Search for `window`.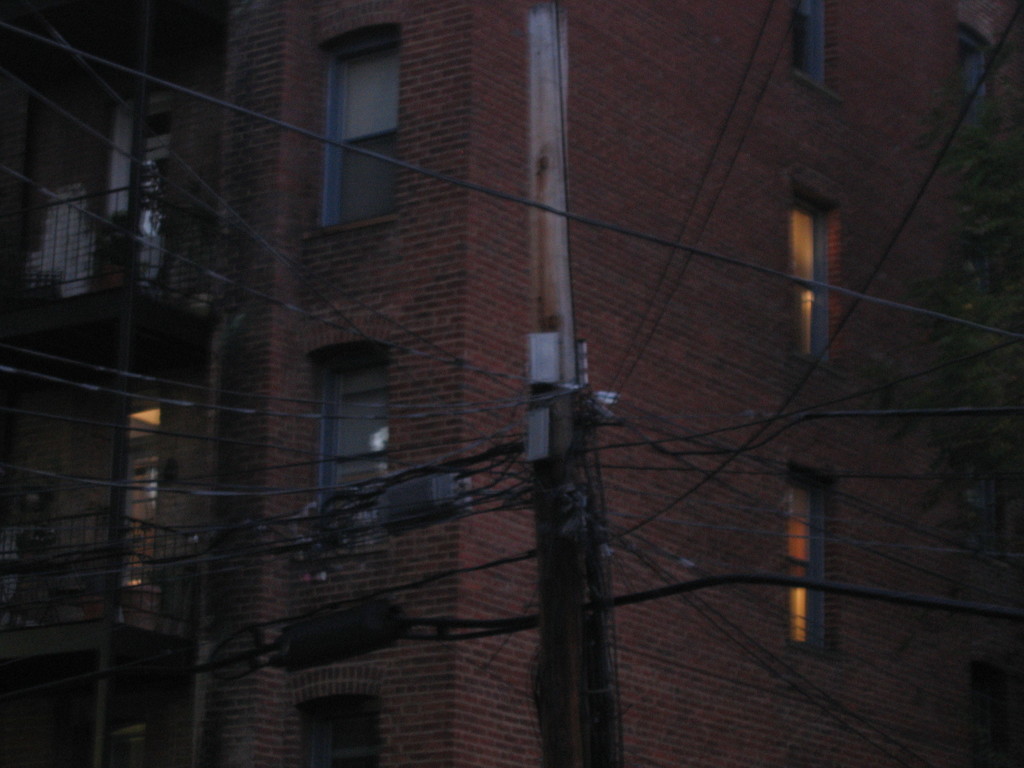
Found at {"x1": 303, "y1": 345, "x2": 390, "y2": 572}.
